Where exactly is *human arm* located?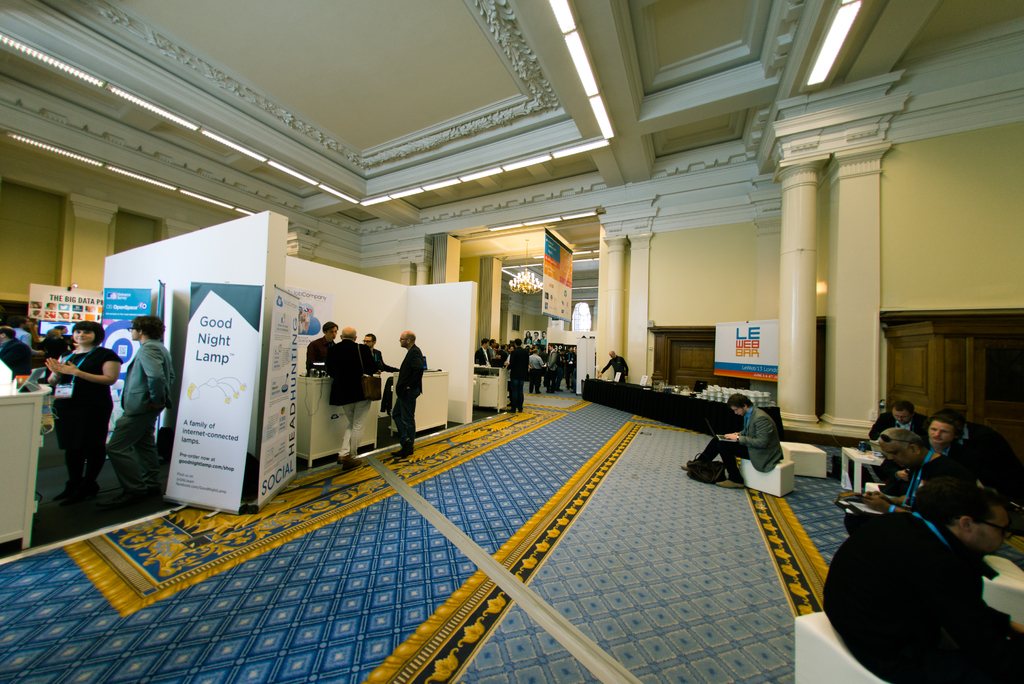
Its bounding box is rect(44, 351, 65, 380).
